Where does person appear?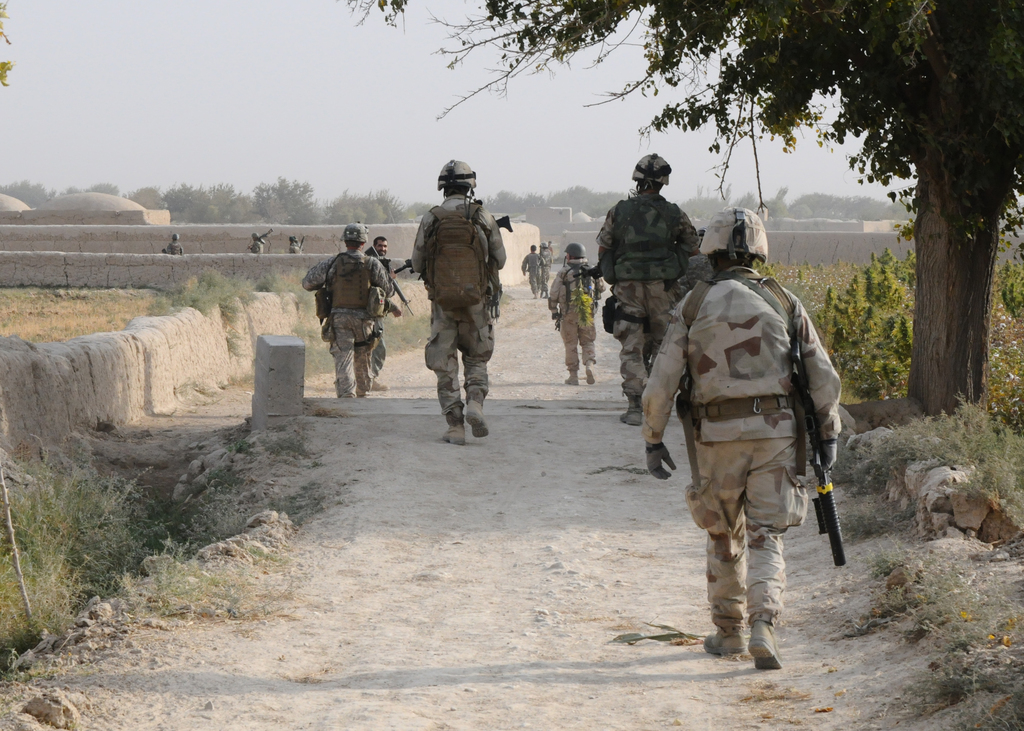
Appears at l=667, t=228, r=851, b=658.
